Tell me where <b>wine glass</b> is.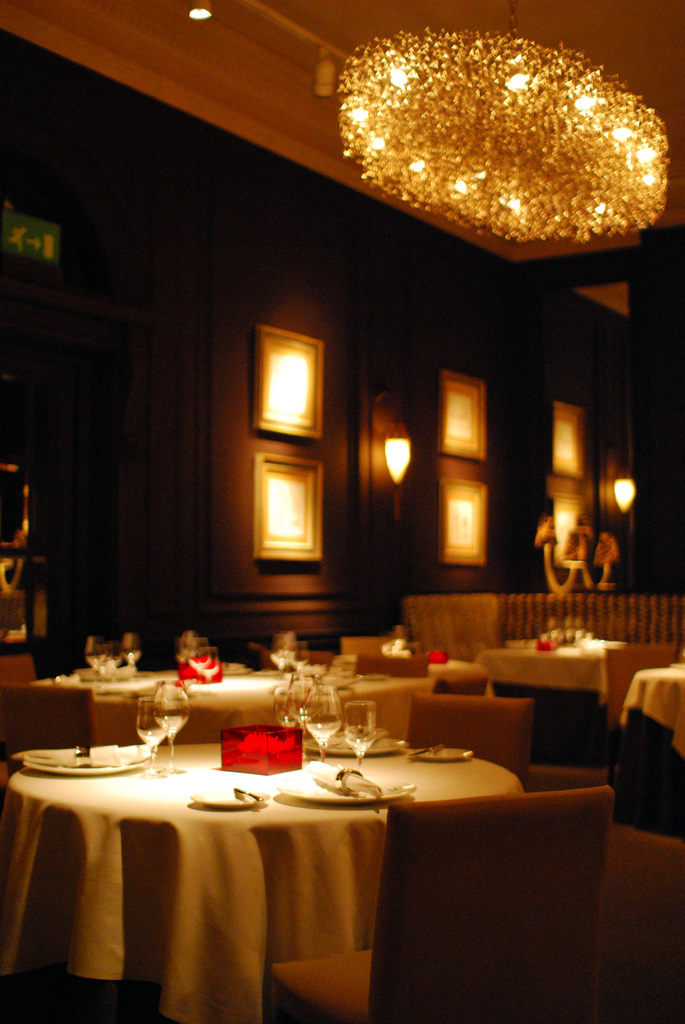
<b>wine glass</b> is at select_region(136, 698, 167, 778).
